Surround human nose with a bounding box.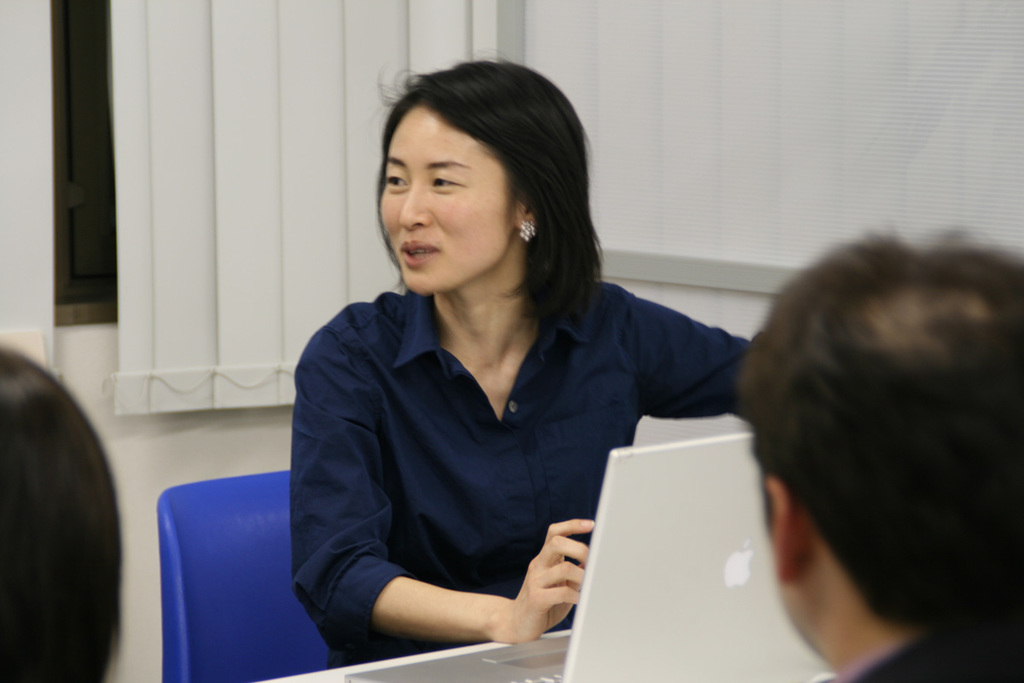
399:177:434:232.
